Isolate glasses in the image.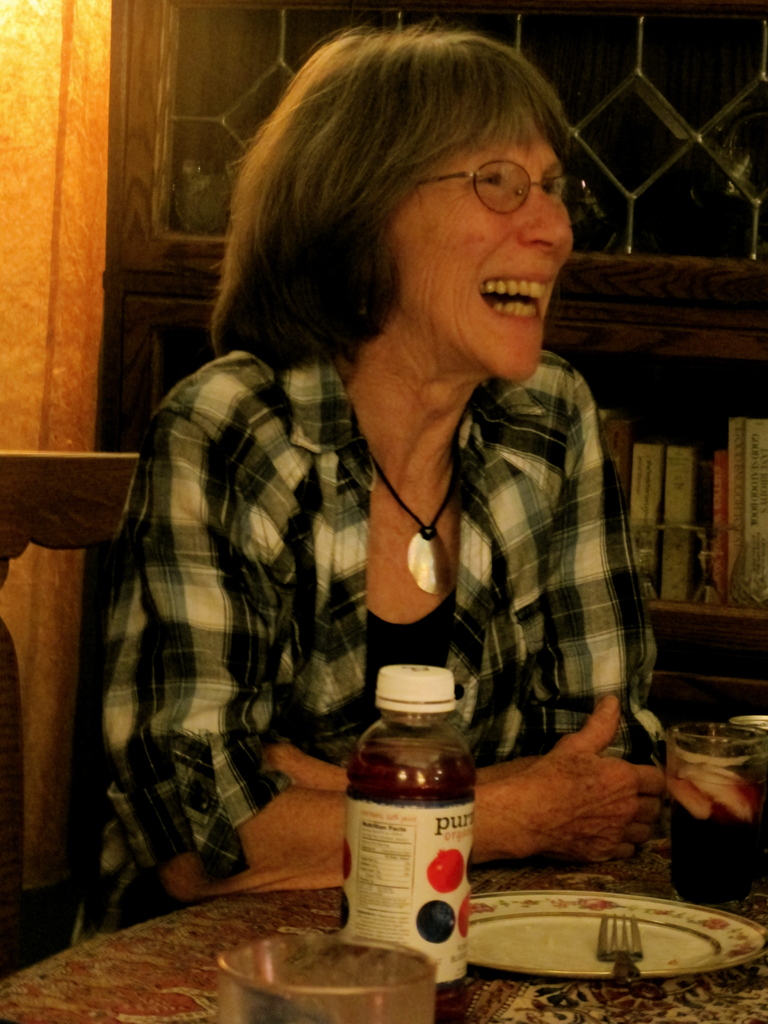
Isolated region: x1=431 y1=140 x2=570 y2=200.
